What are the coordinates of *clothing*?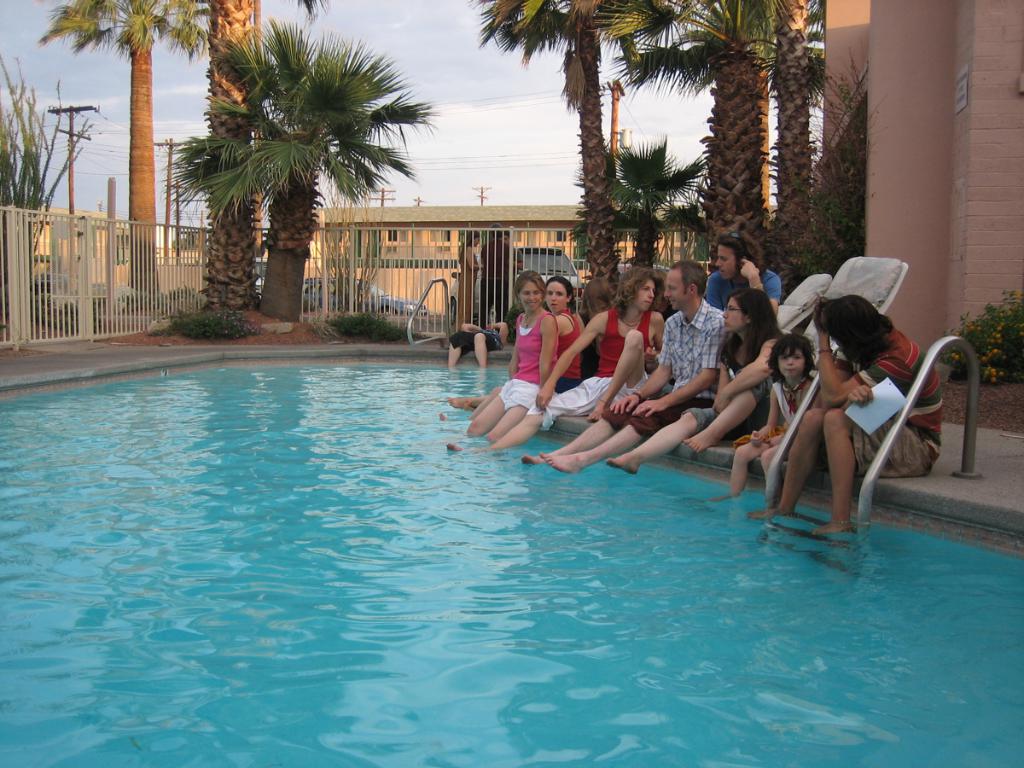
box(448, 328, 504, 360).
